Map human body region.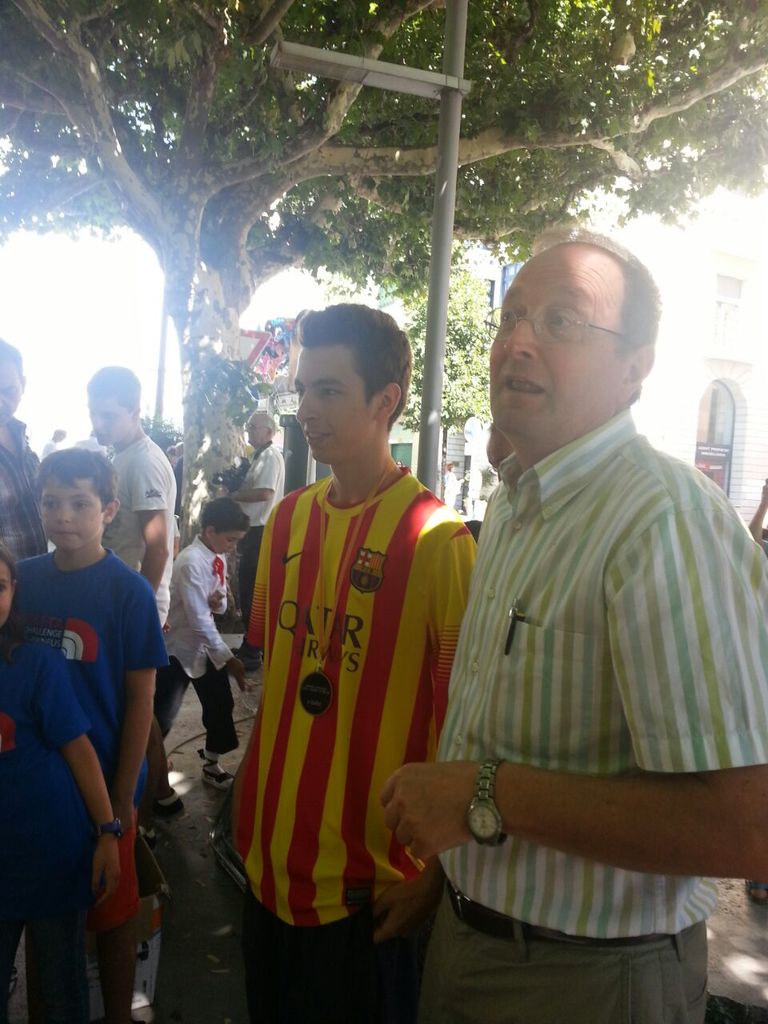
Mapped to [x1=0, y1=633, x2=118, y2=1023].
